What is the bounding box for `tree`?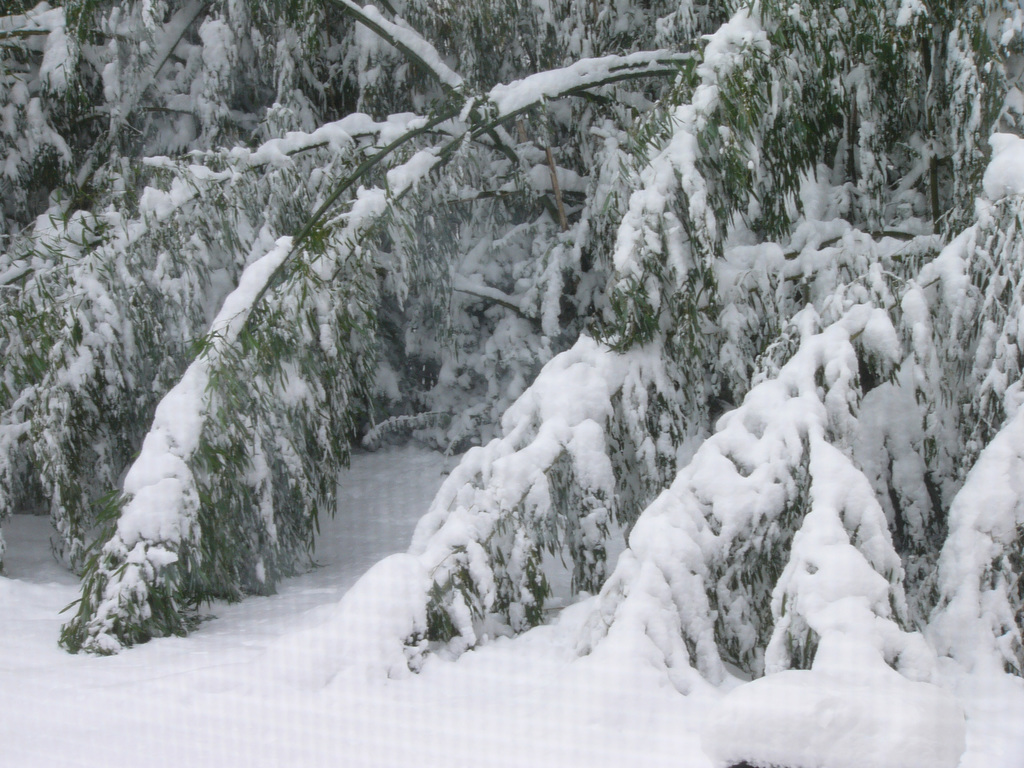
(25,0,961,637).
